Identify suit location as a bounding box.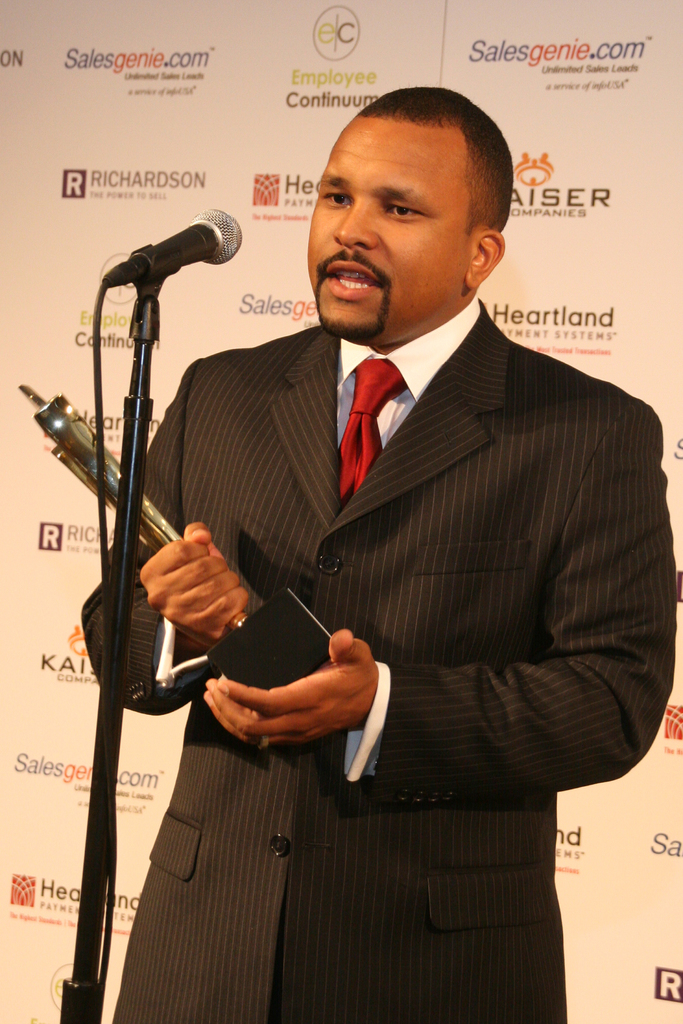
Rect(81, 326, 670, 1023).
